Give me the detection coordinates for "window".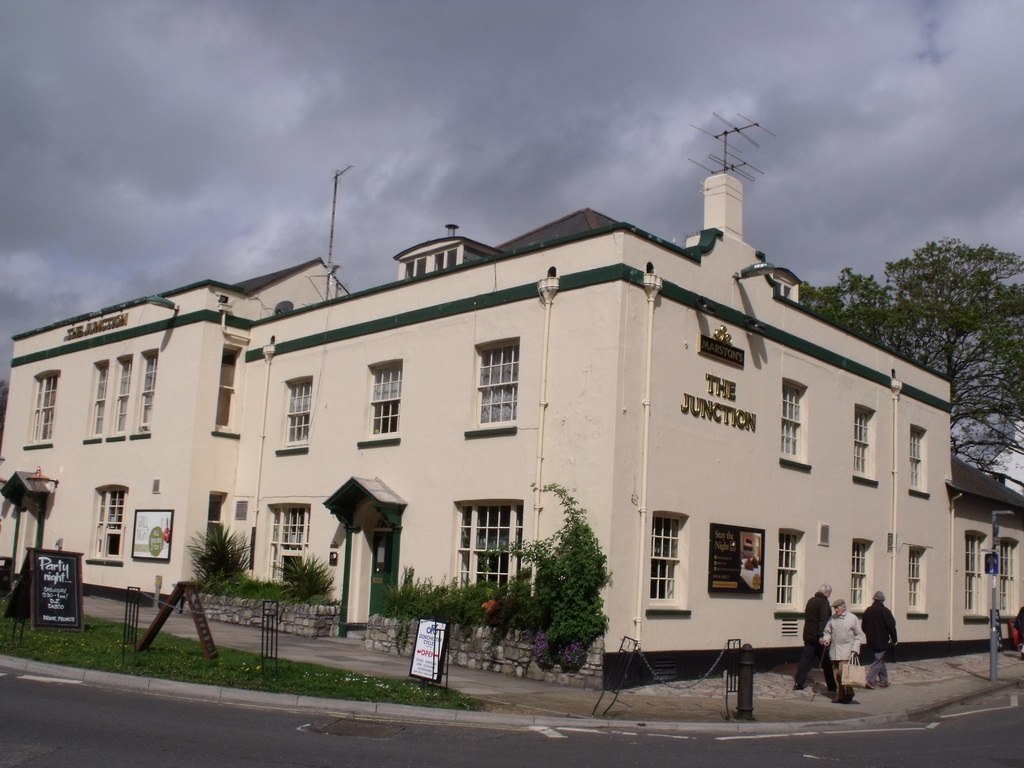
781, 383, 808, 450.
